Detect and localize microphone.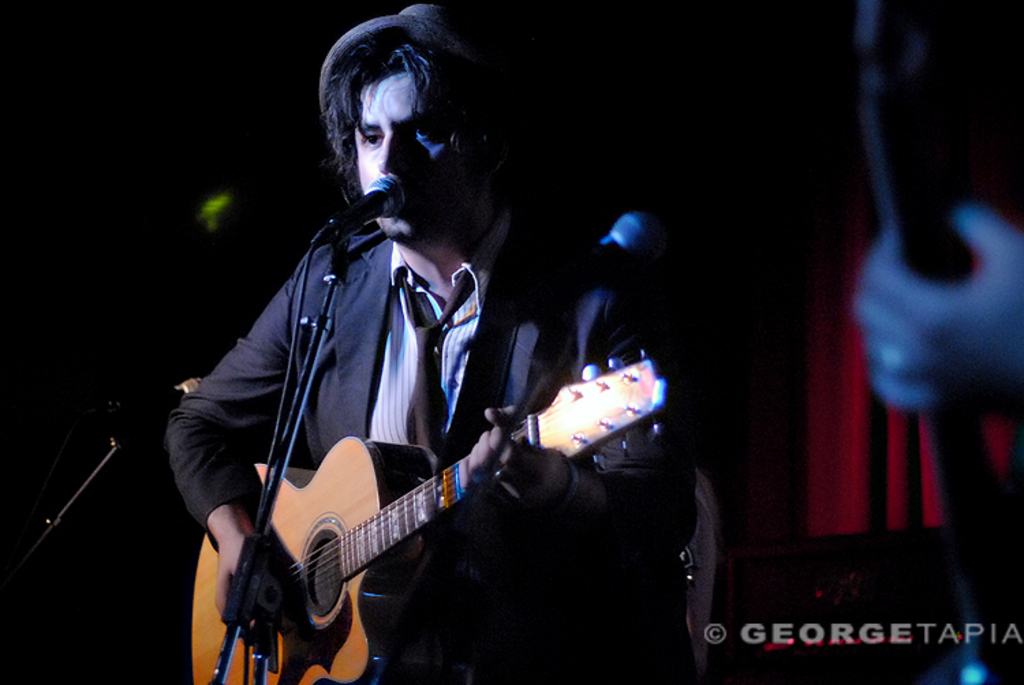
Localized at bbox(302, 169, 408, 247).
